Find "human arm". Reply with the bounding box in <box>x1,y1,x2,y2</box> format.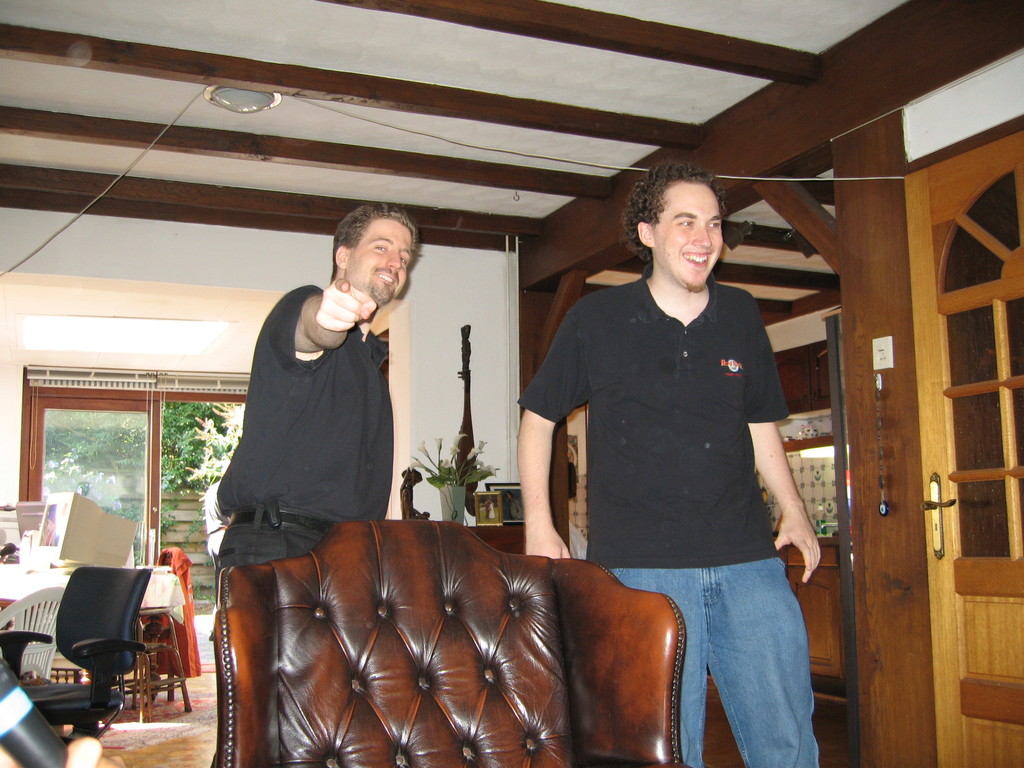
<box>299,265,382,355</box>.
